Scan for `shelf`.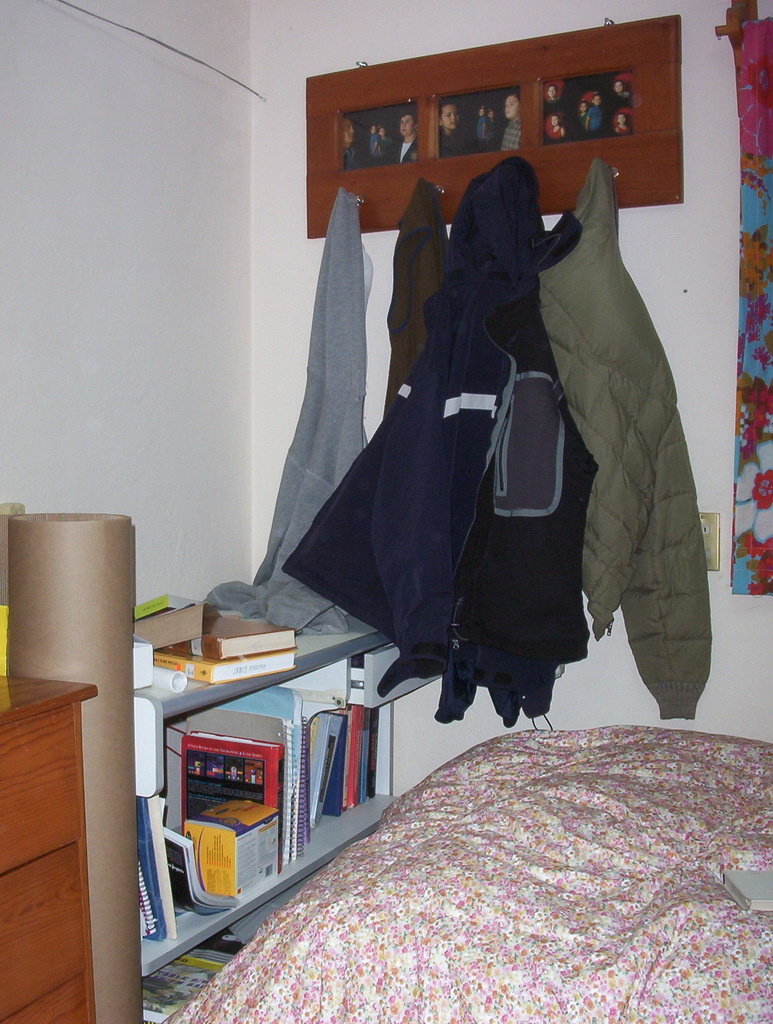
Scan result: <box>98,594,416,945</box>.
